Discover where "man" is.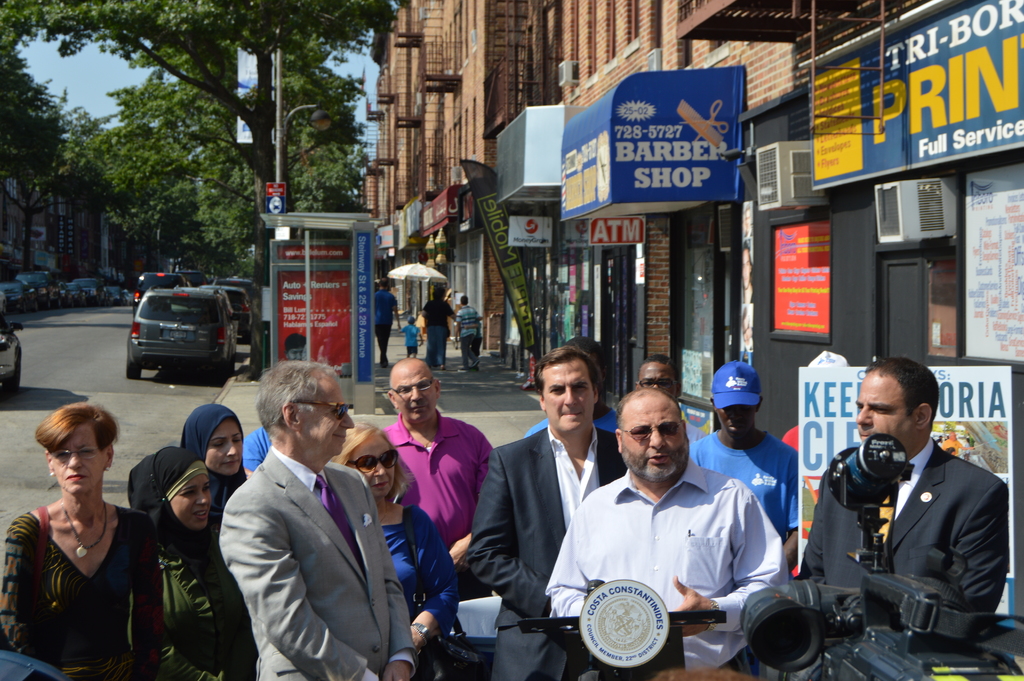
Discovered at [200,370,420,680].
